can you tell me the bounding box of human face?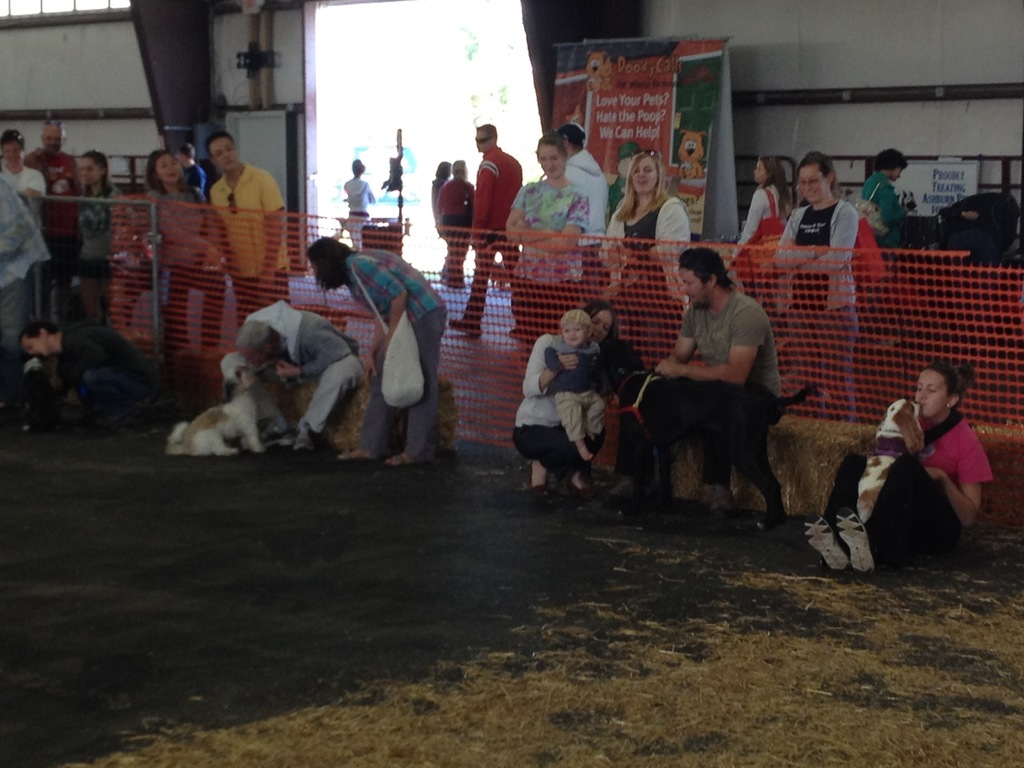
bbox=[86, 159, 96, 181].
